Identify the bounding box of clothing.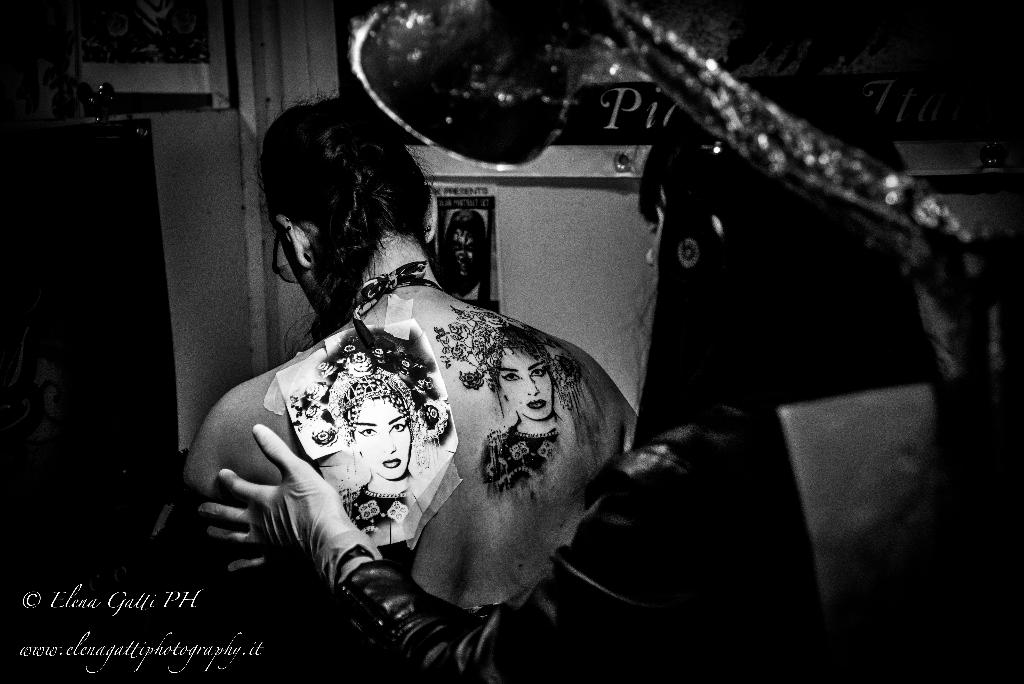
region(314, 403, 818, 683).
